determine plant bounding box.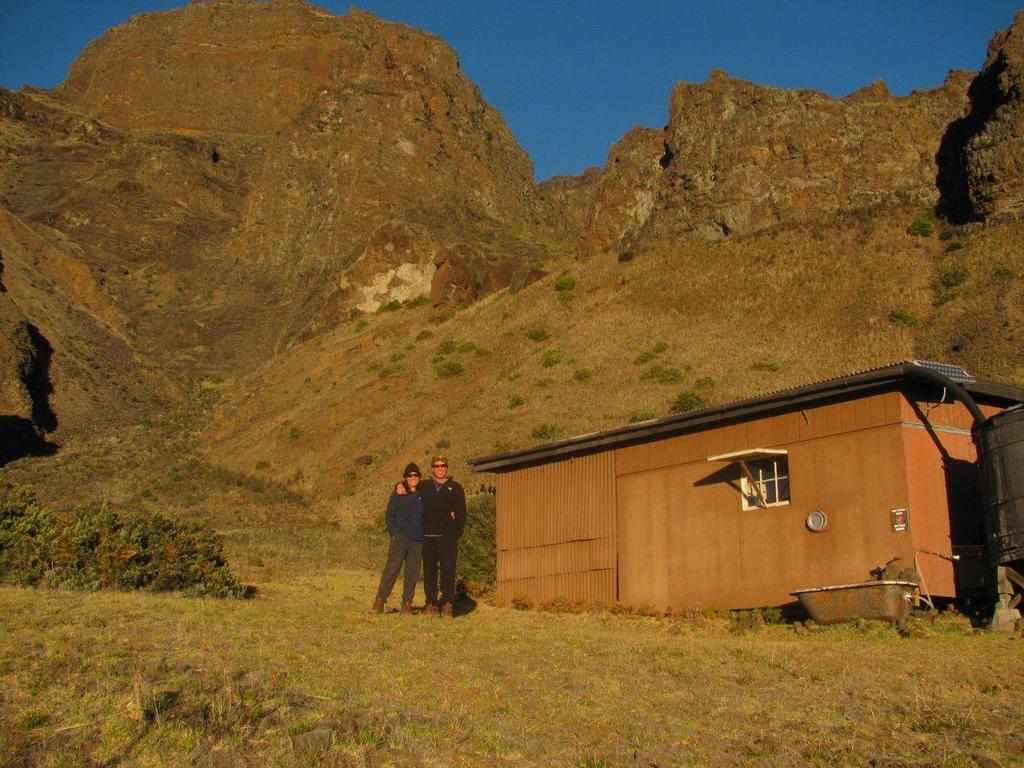
Determined: [left=931, top=222, right=962, bottom=239].
